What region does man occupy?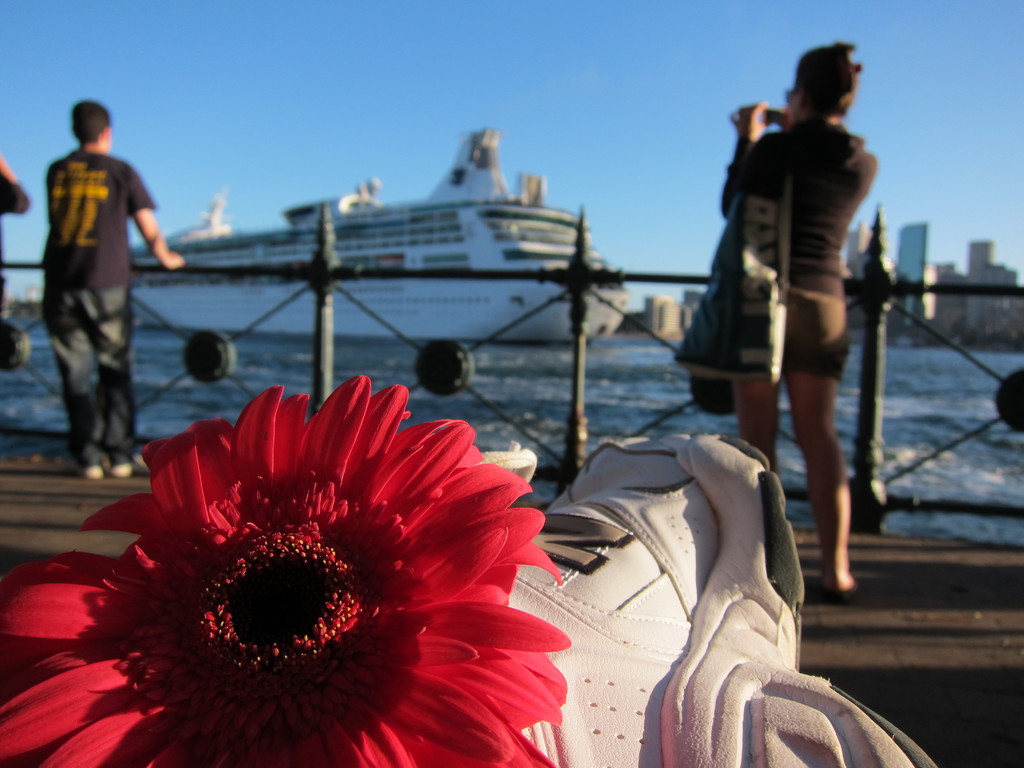
[38, 102, 184, 479].
